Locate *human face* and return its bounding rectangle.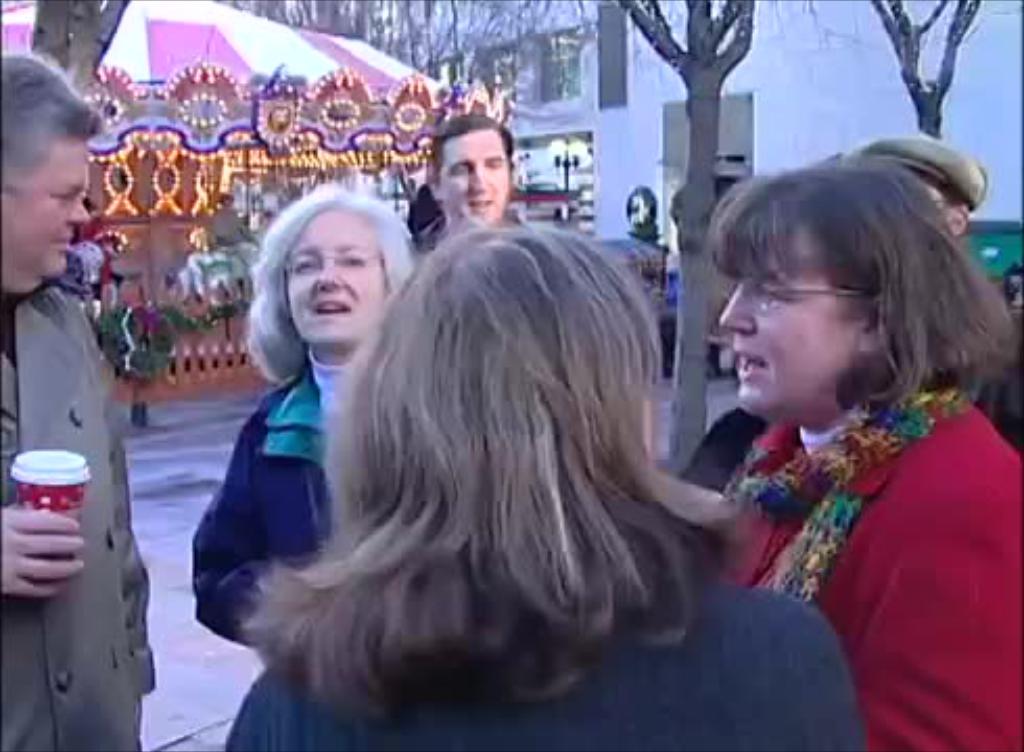
435:130:508:230.
